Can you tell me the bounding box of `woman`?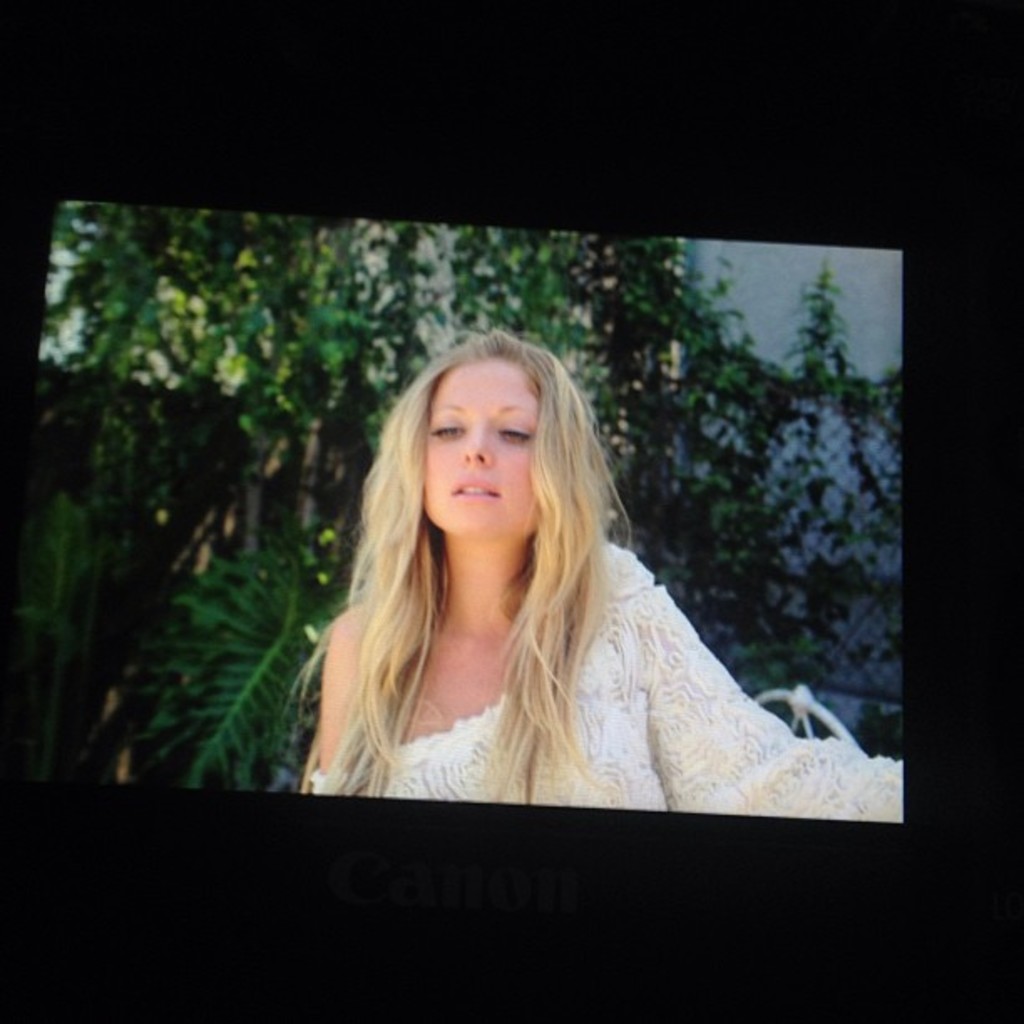
bbox(264, 323, 842, 835).
